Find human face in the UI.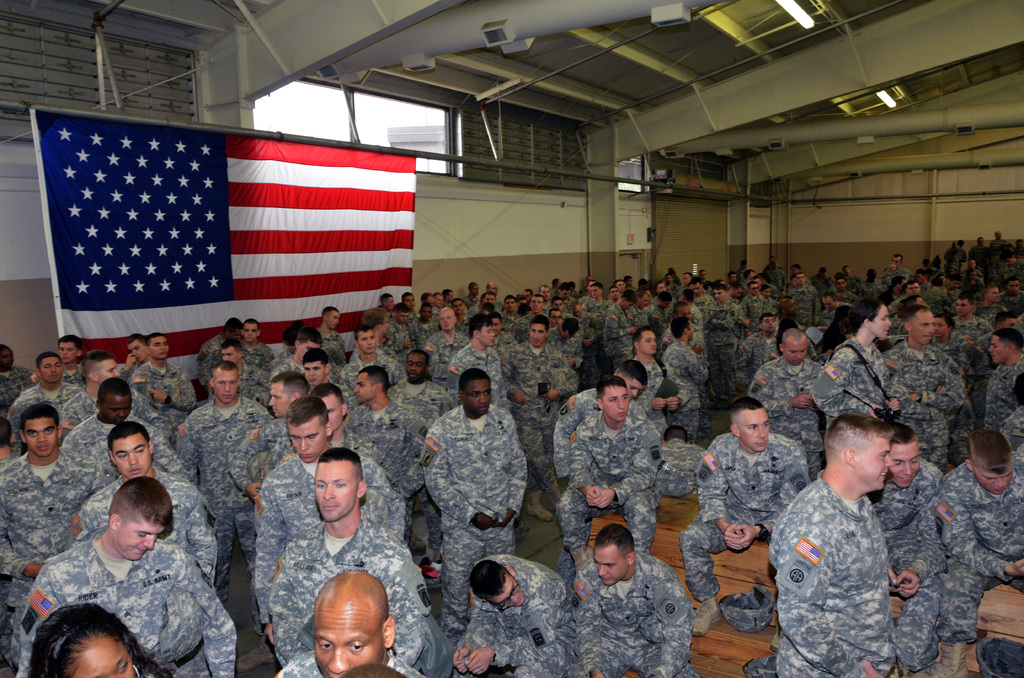
UI element at {"left": 39, "top": 359, "right": 61, "bottom": 383}.
